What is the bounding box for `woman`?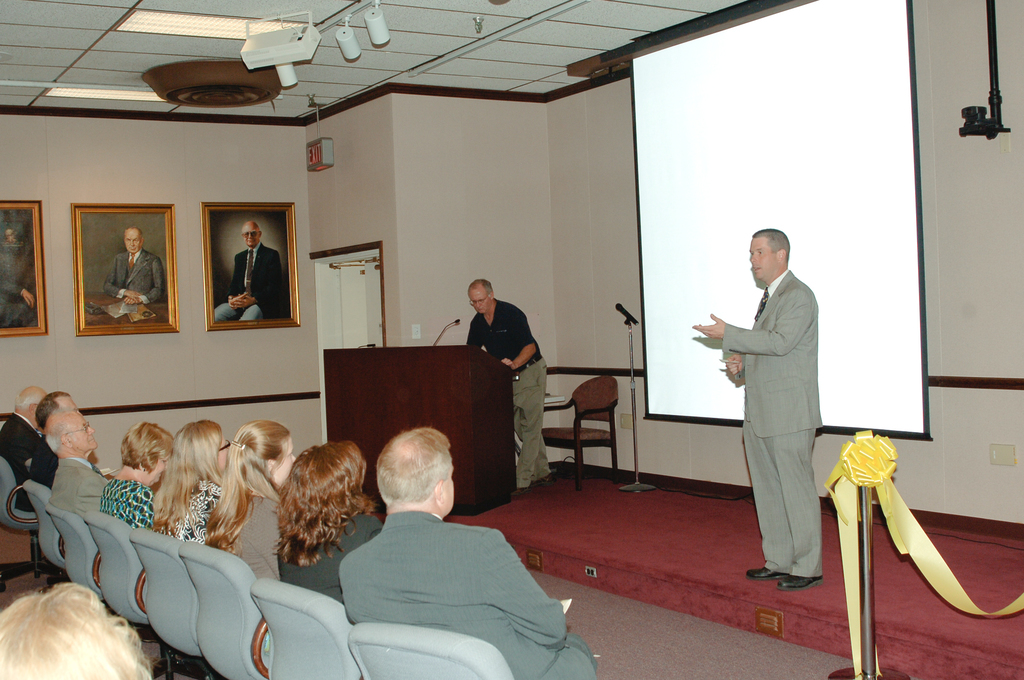
[x1=200, y1=418, x2=300, y2=581].
